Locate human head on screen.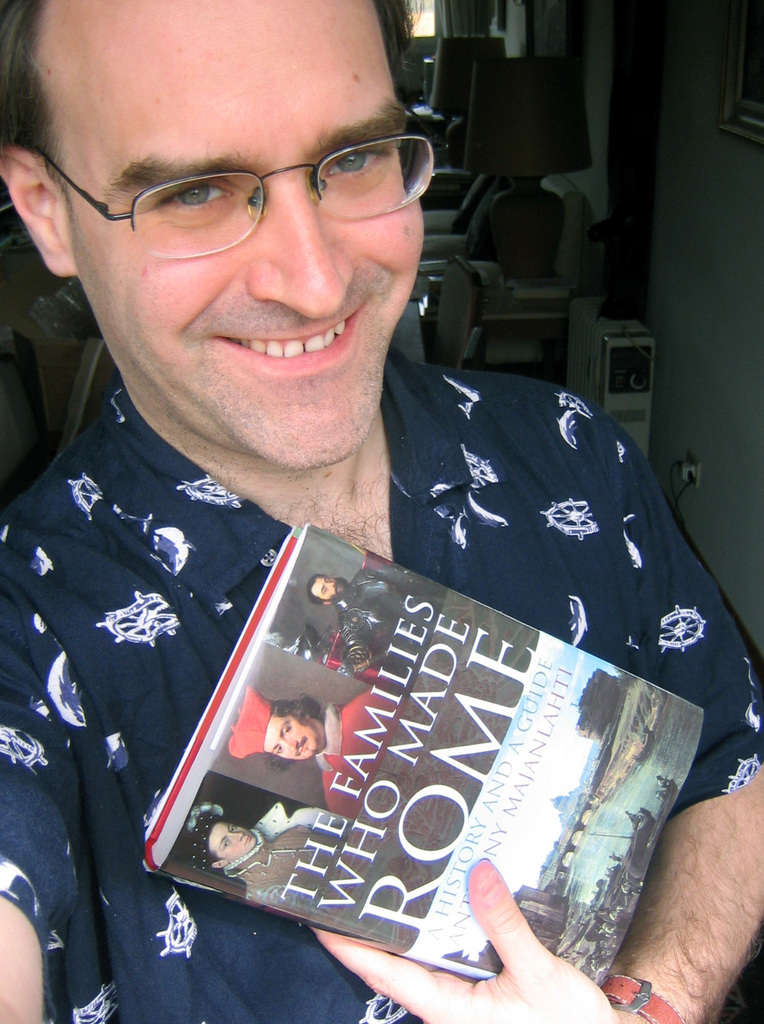
On screen at locate(227, 684, 322, 765).
